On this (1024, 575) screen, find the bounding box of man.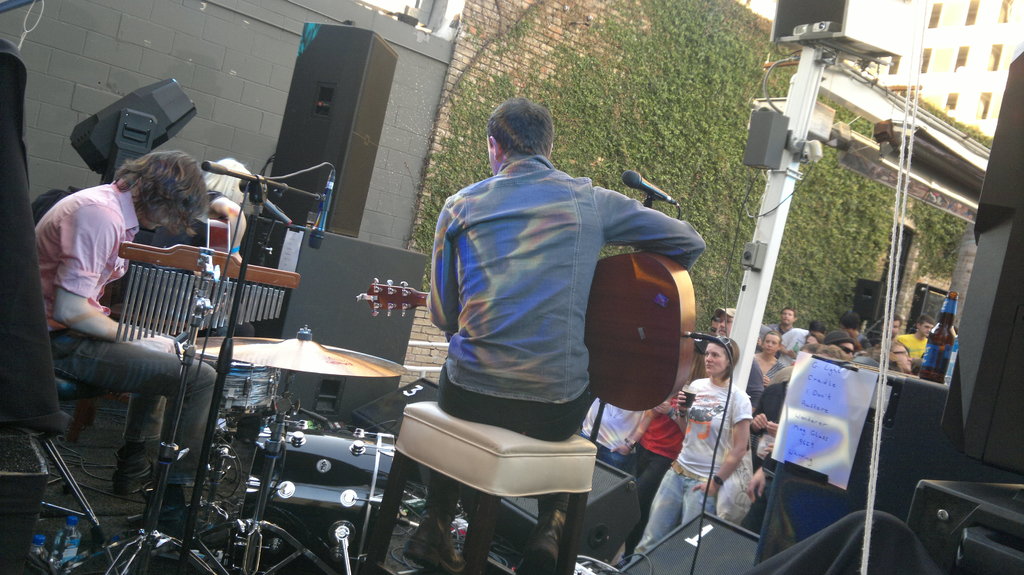
Bounding box: 897 316 932 357.
